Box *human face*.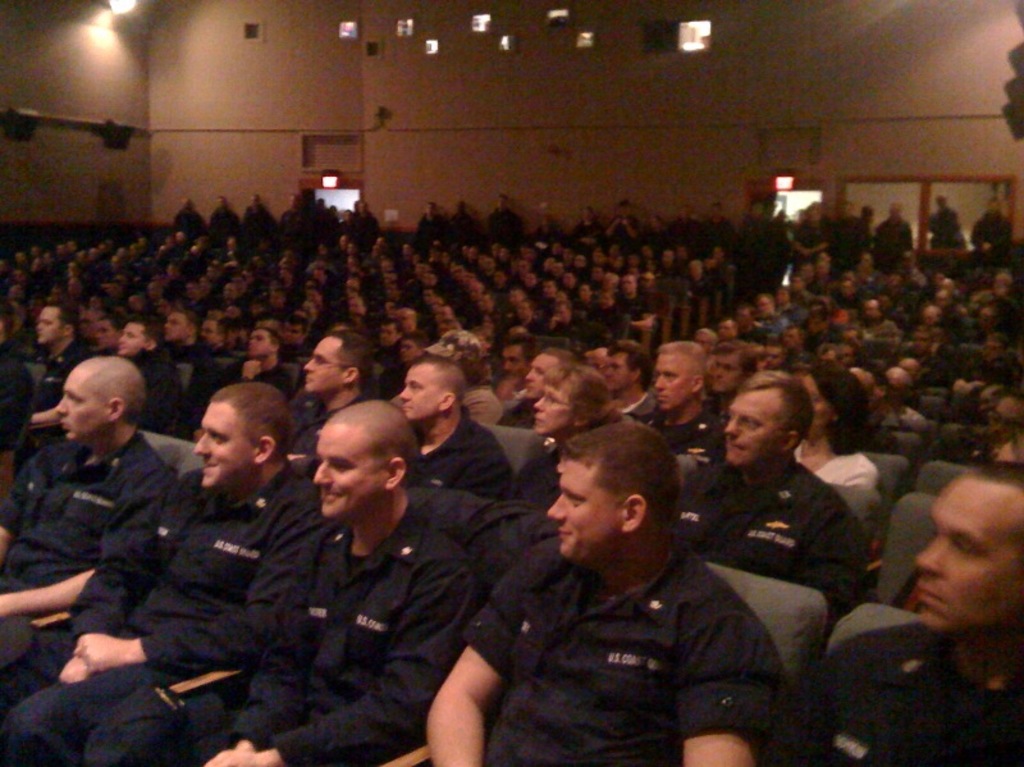
(left=535, top=380, right=568, bottom=435).
